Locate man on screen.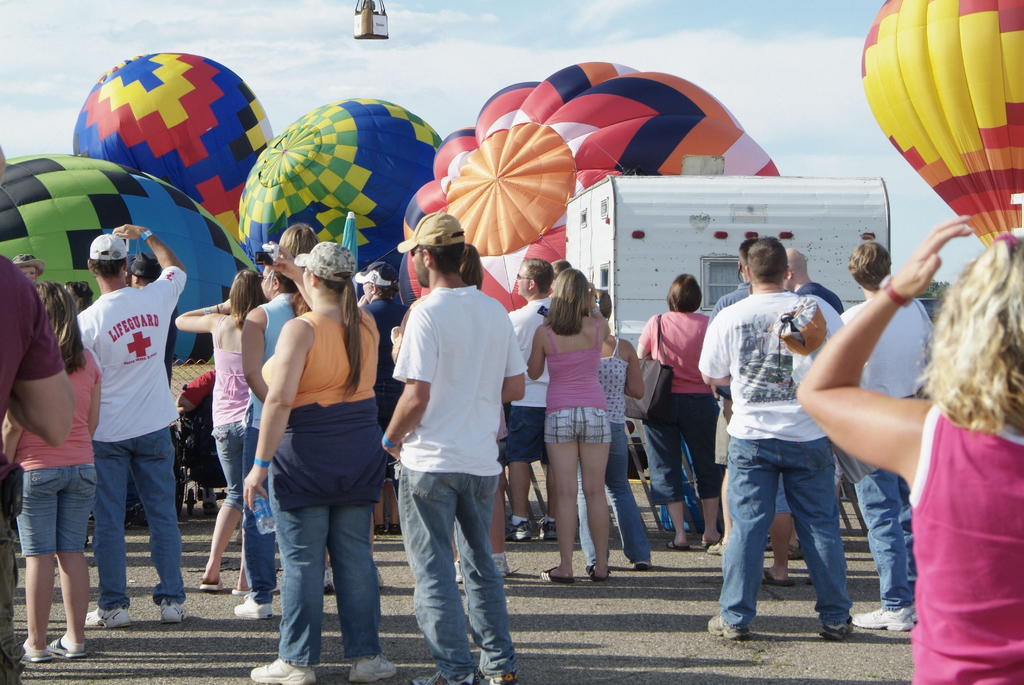
On screen at (x1=500, y1=253, x2=561, y2=542).
